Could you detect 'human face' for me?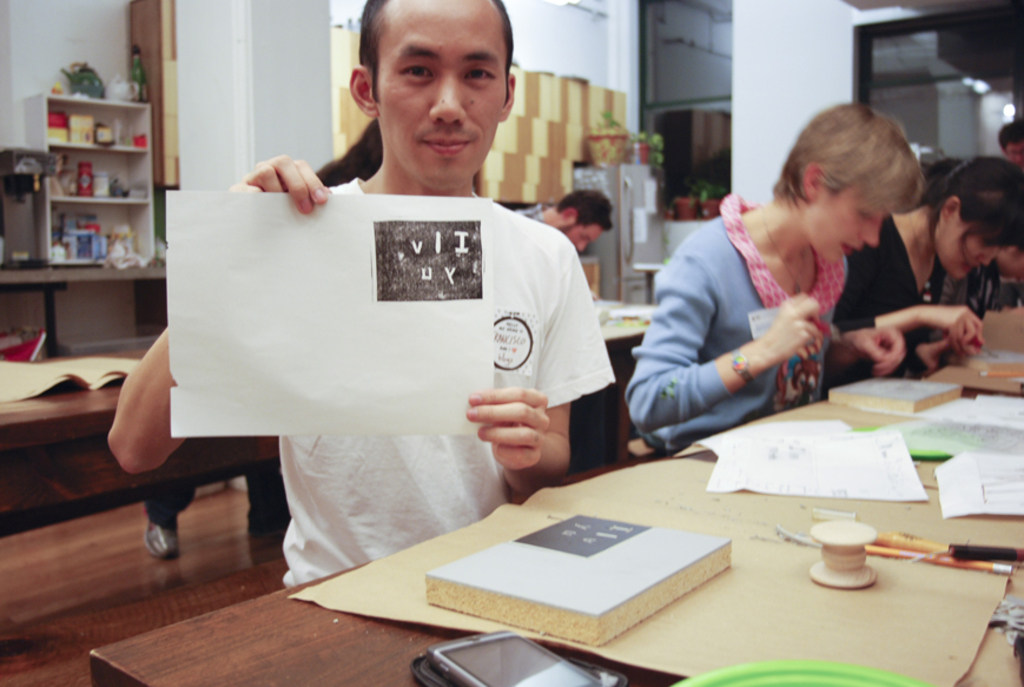
Detection result: {"x1": 374, "y1": 0, "x2": 510, "y2": 193}.
